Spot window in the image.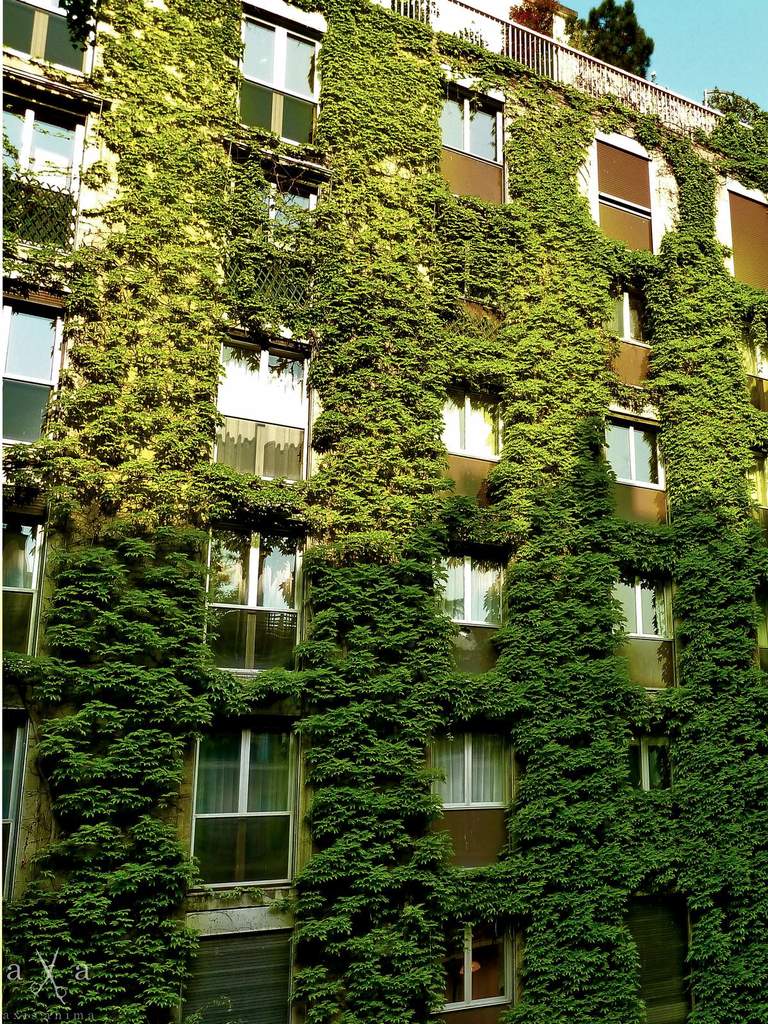
window found at Rect(439, 541, 506, 625).
